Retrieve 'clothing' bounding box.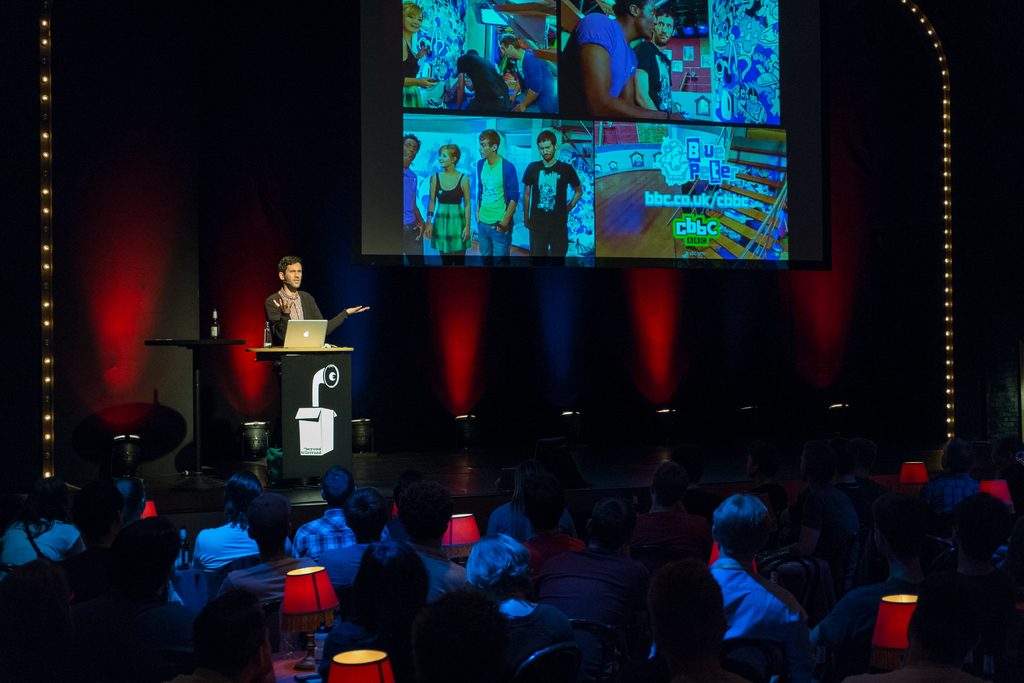
Bounding box: region(517, 42, 561, 117).
